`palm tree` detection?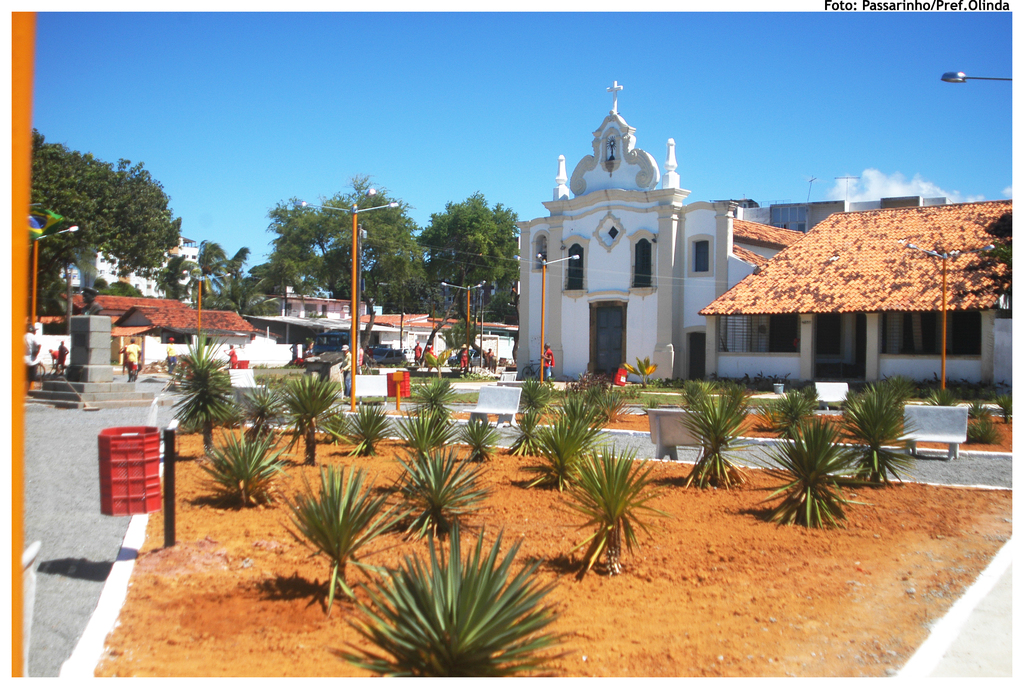
bbox=[268, 367, 322, 476]
